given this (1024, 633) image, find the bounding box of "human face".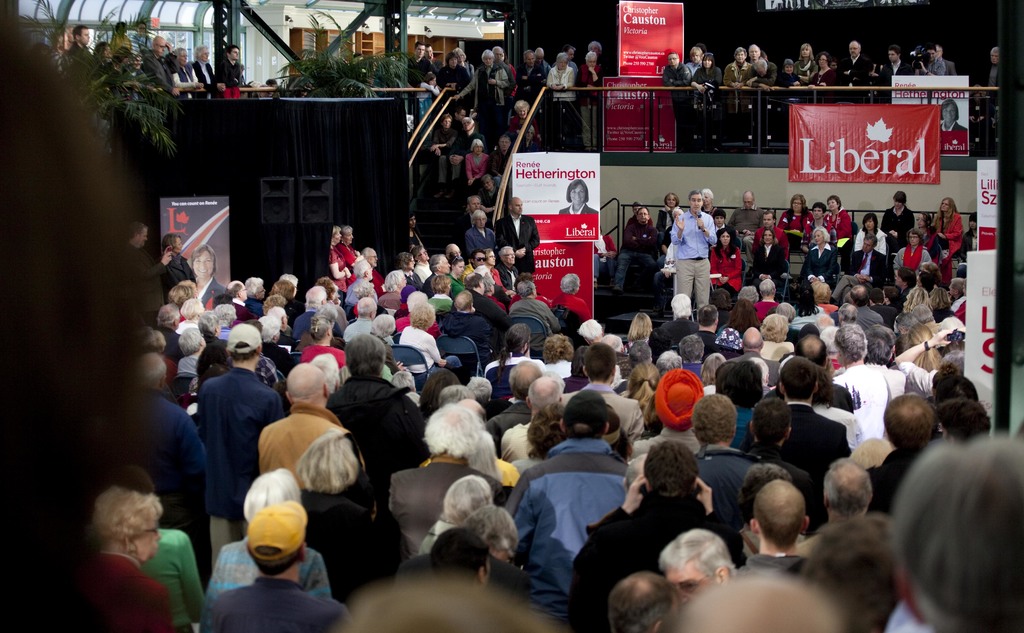
detection(813, 208, 822, 218).
